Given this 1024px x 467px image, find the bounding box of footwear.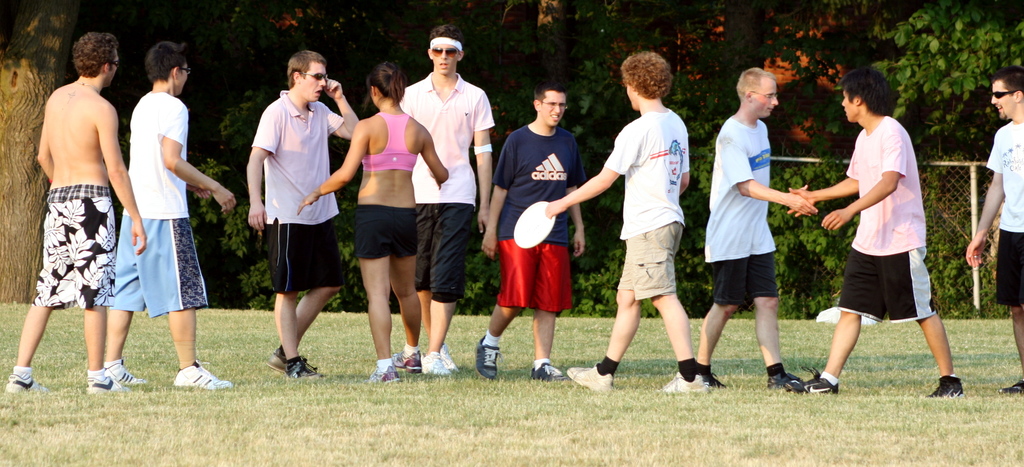
bbox=[104, 359, 144, 385].
